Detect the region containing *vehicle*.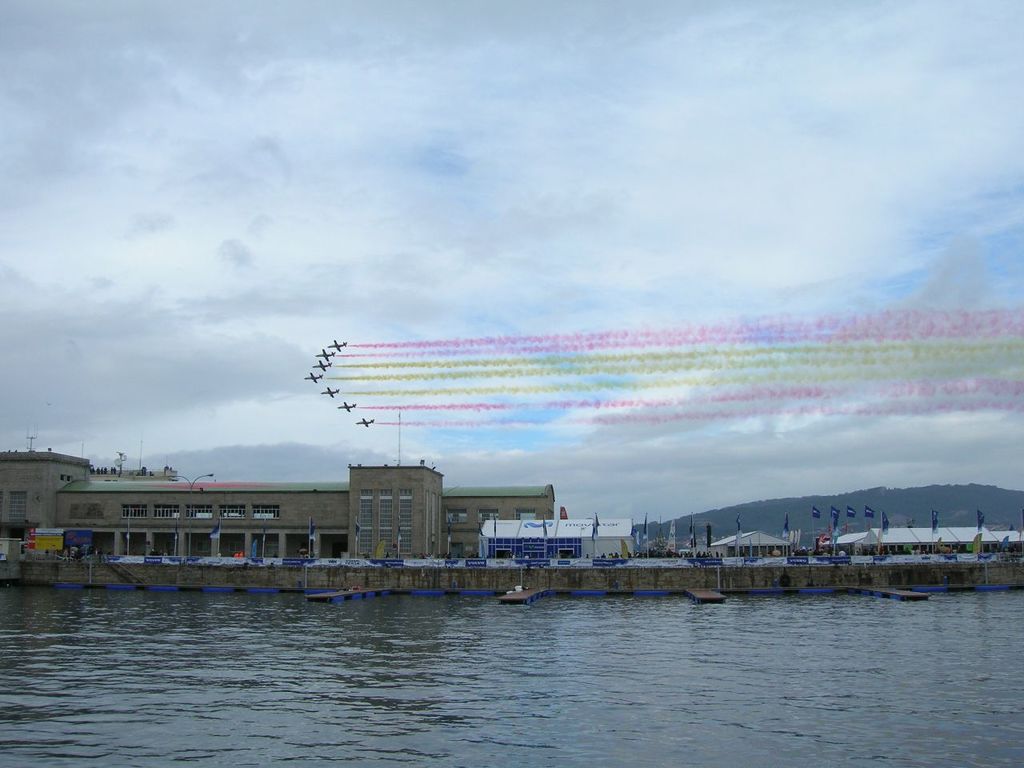
x1=335, y1=394, x2=358, y2=418.
